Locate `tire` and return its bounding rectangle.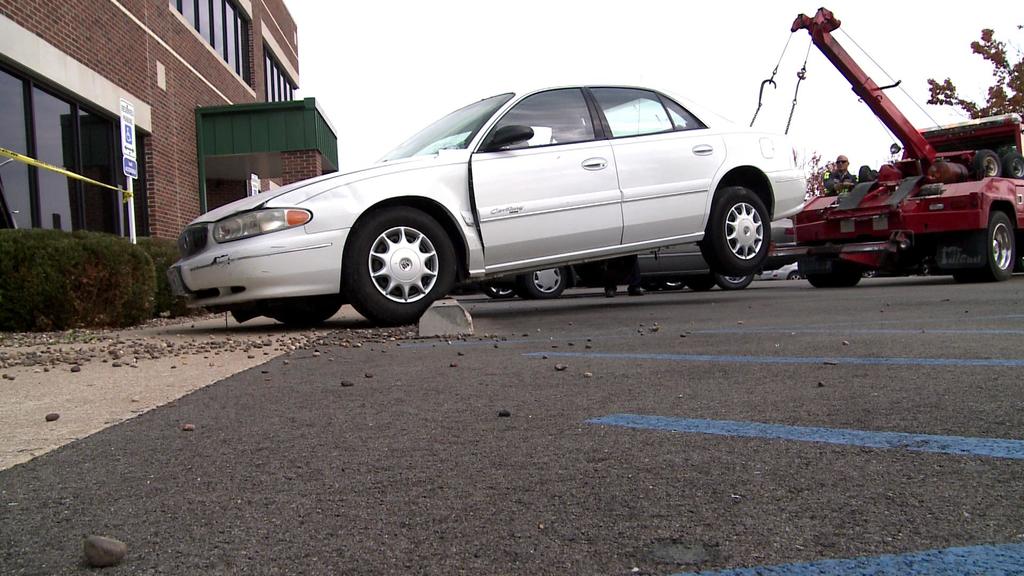
(721, 273, 758, 293).
